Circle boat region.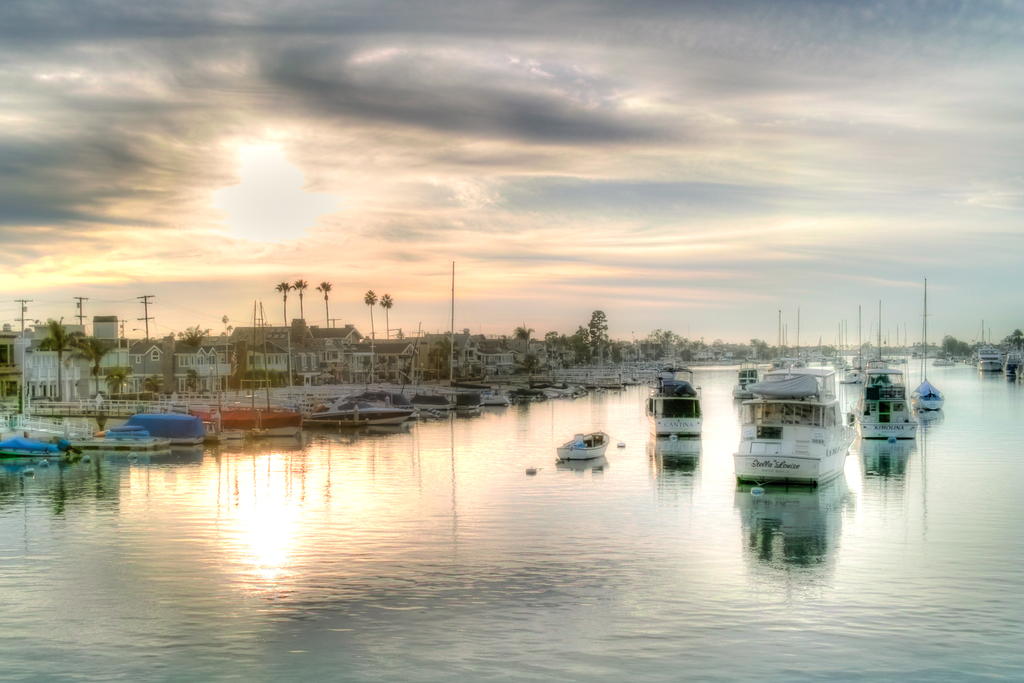
Region: detection(910, 278, 945, 410).
